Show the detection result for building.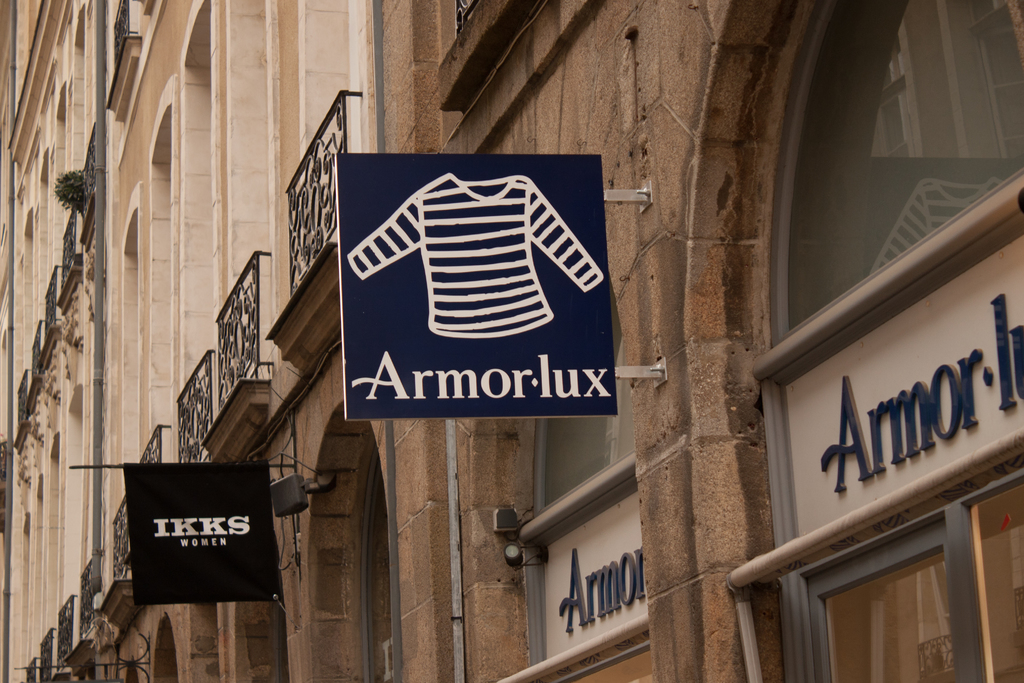
{"left": 0, "top": 0, "right": 1023, "bottom": 682}.
